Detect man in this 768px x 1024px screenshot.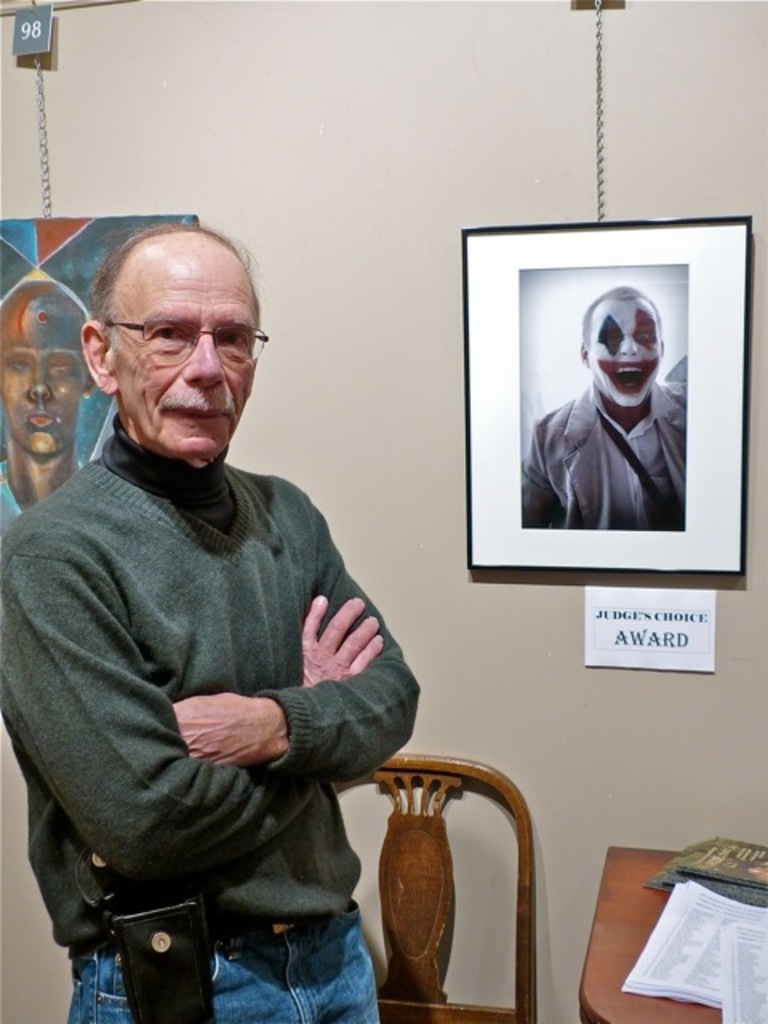
Detection: detection(520, 280, 688, 533).
